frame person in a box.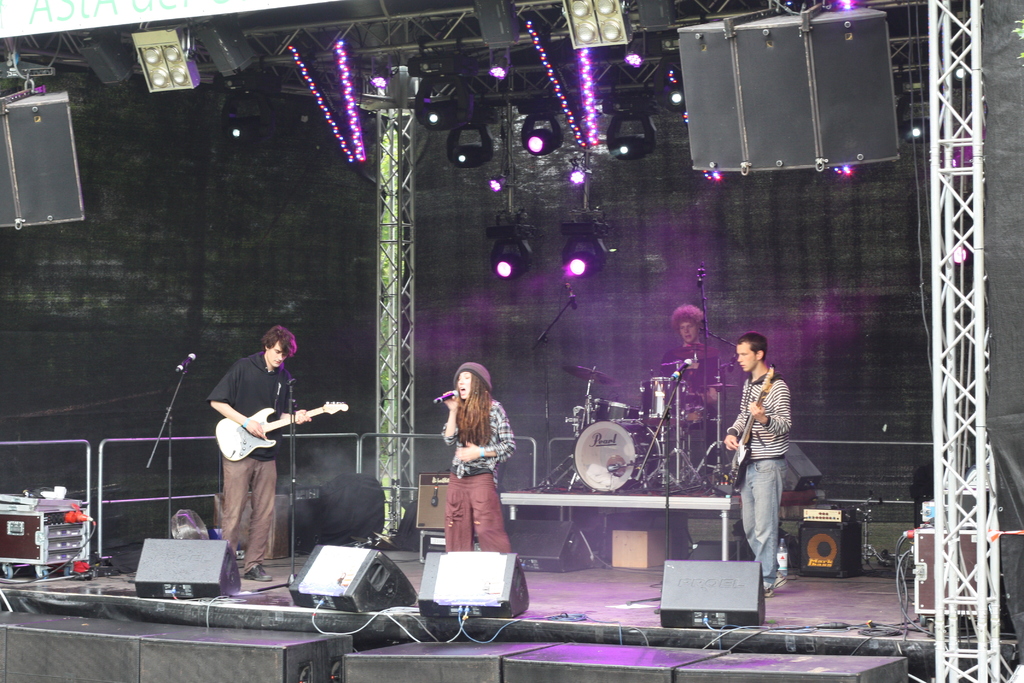
crop(715, 333, 795, 599).
